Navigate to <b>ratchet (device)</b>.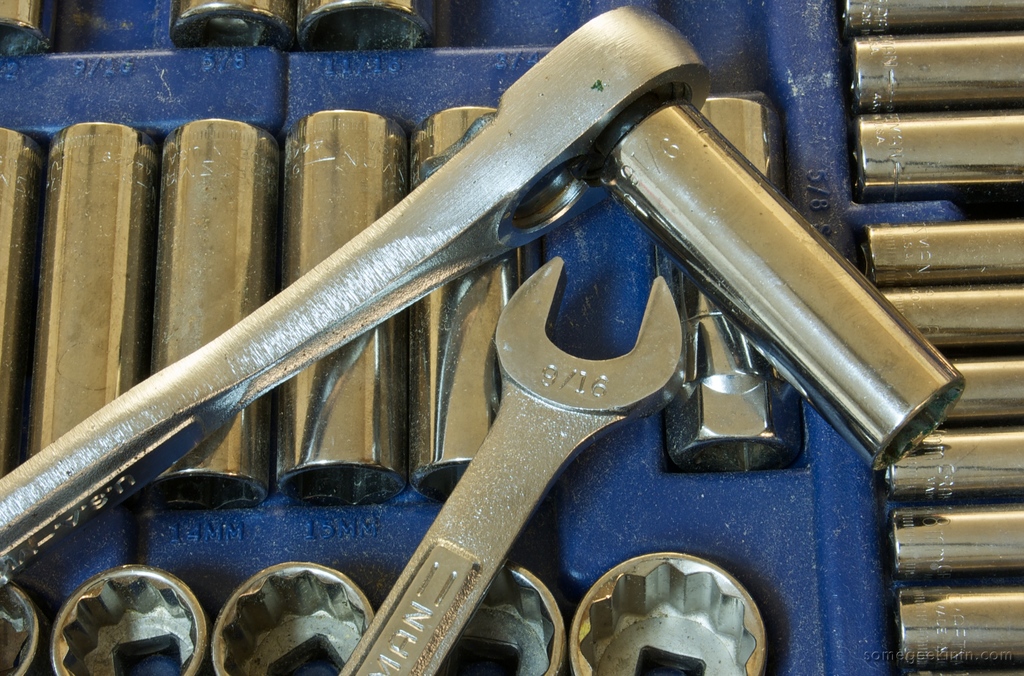
Navigation target: bbox=(164, 0, 292, 45).
